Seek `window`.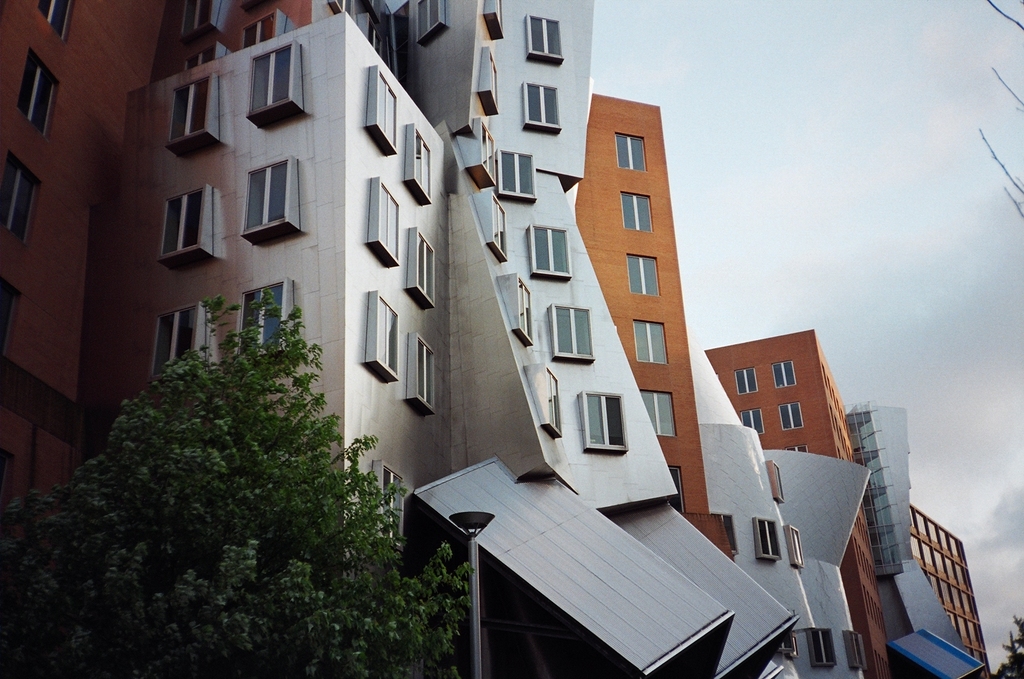
left=157, top=187, right=210, bottom=255.
